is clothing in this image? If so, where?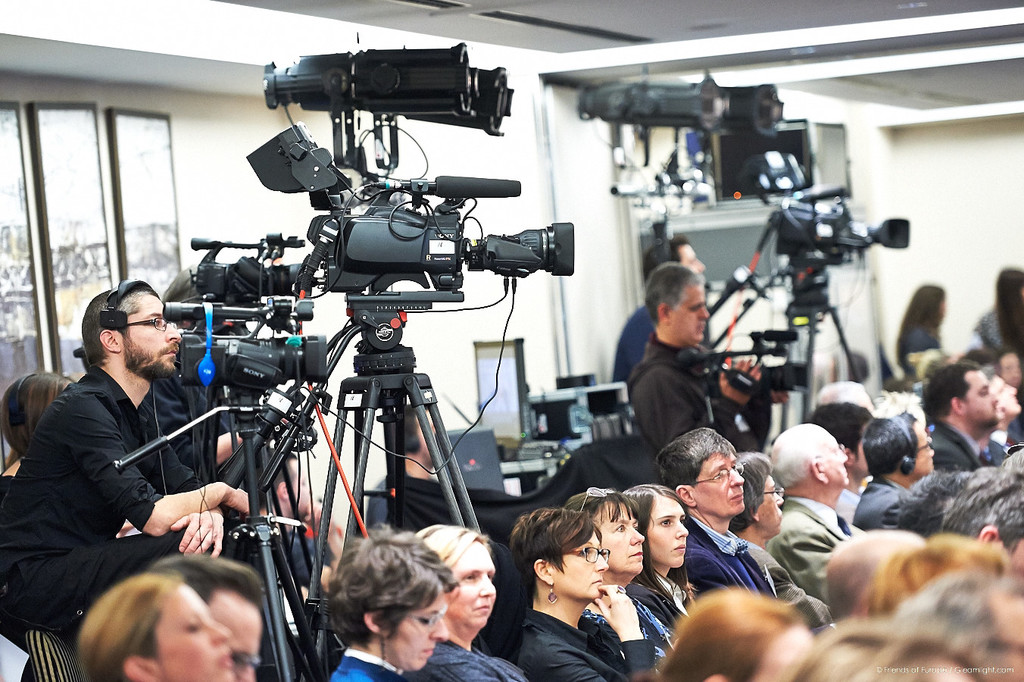
Yes, at (680,520,782,604).
